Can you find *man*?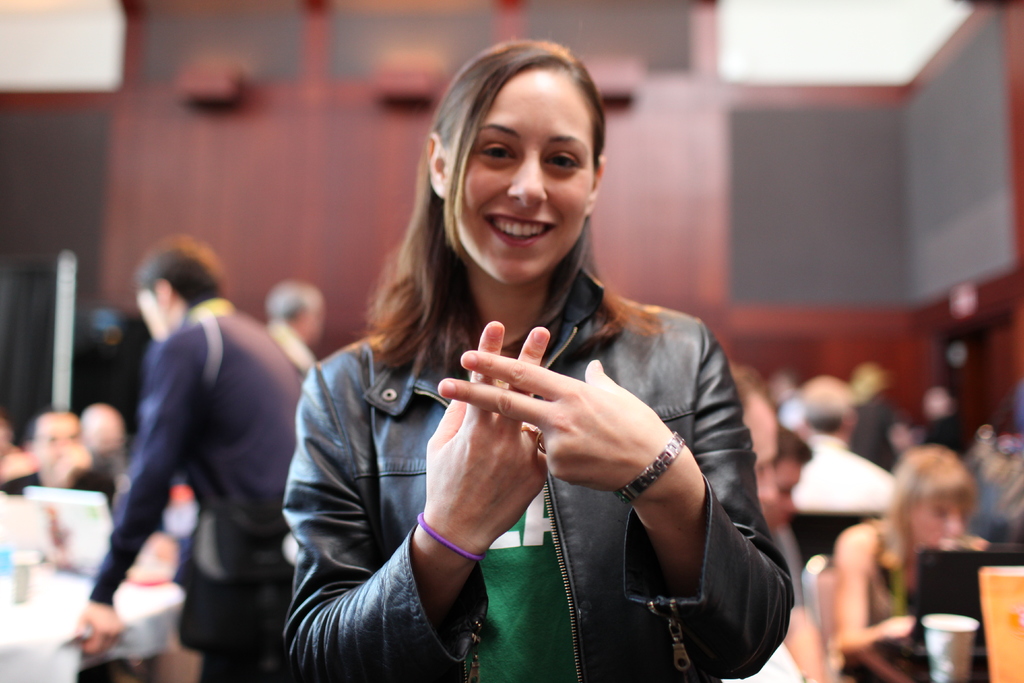
Yes, bounding box: pyautogui.locateOnScreen(0, 408, 120, 514).
